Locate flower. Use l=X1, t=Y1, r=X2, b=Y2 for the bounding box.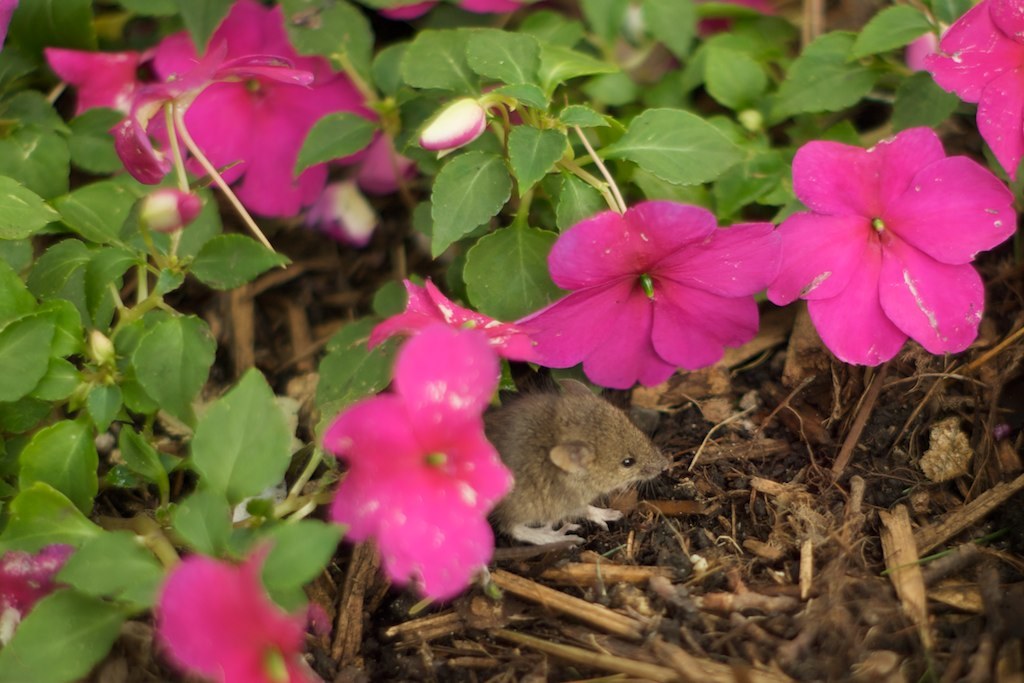
l=148, t=554, r=324, b=682.
